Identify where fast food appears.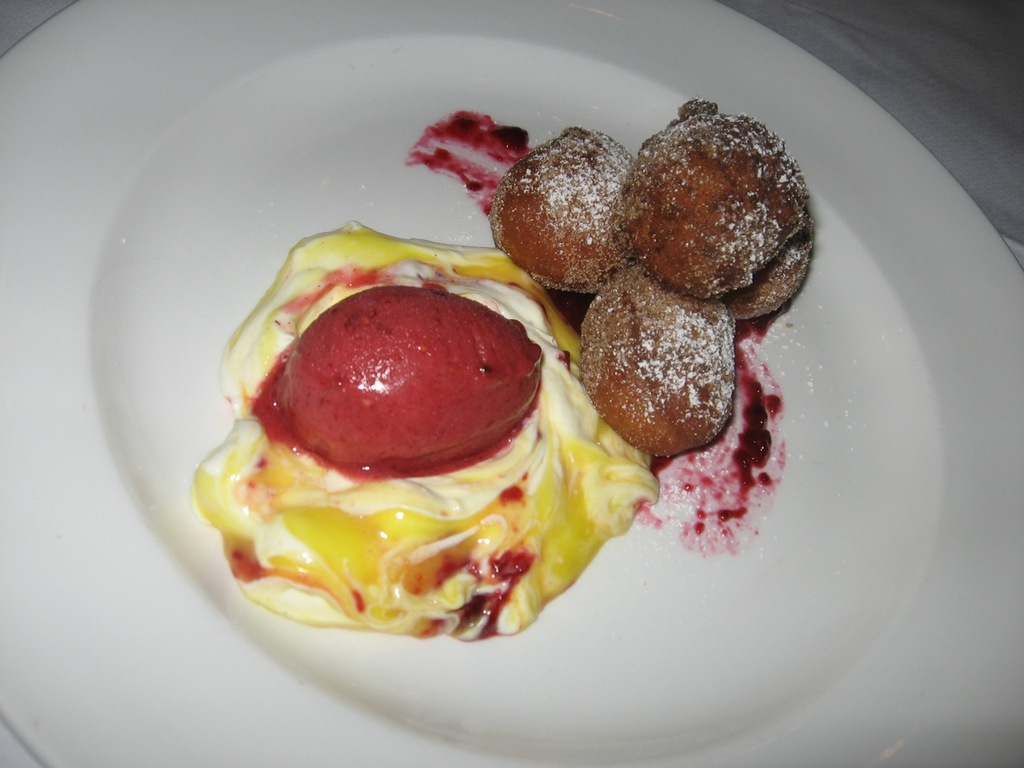
Appears at detection(722, 222, 810, 322).
